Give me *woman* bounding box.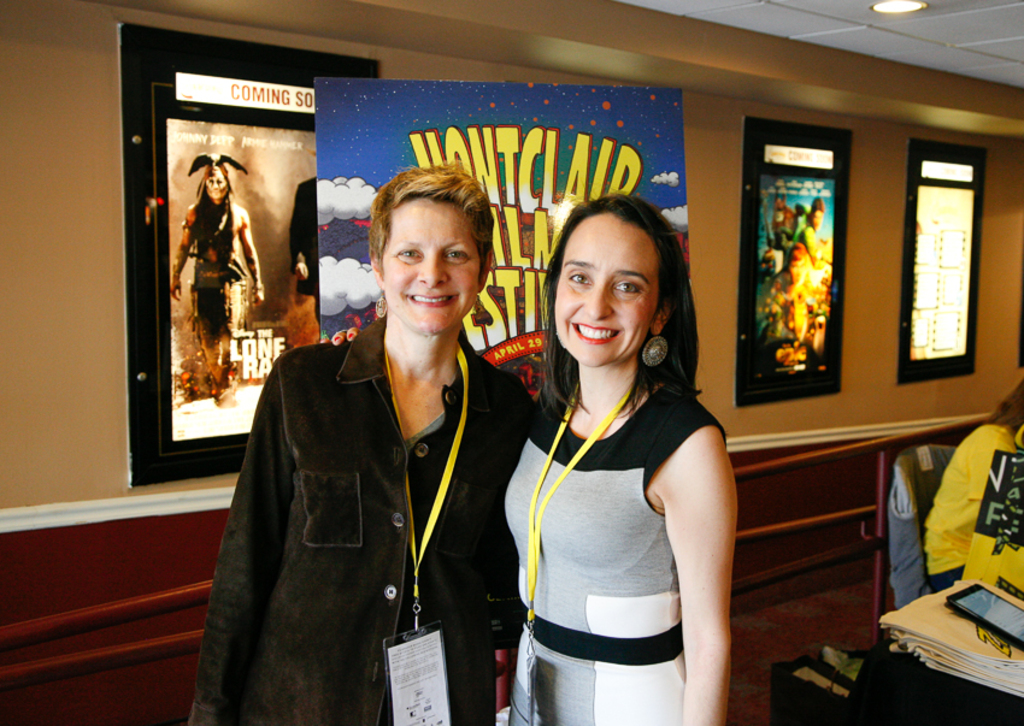
left=322, top=196, right=737, bottom=725.
